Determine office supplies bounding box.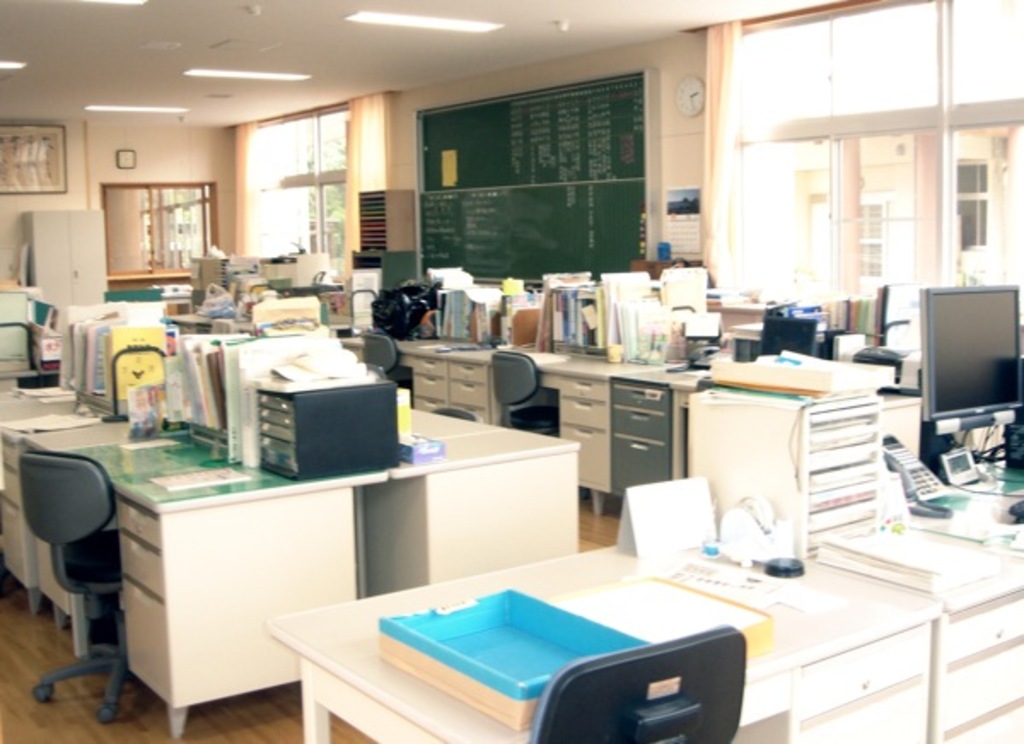
Determined: Rect(375, 587, 650, 730).
